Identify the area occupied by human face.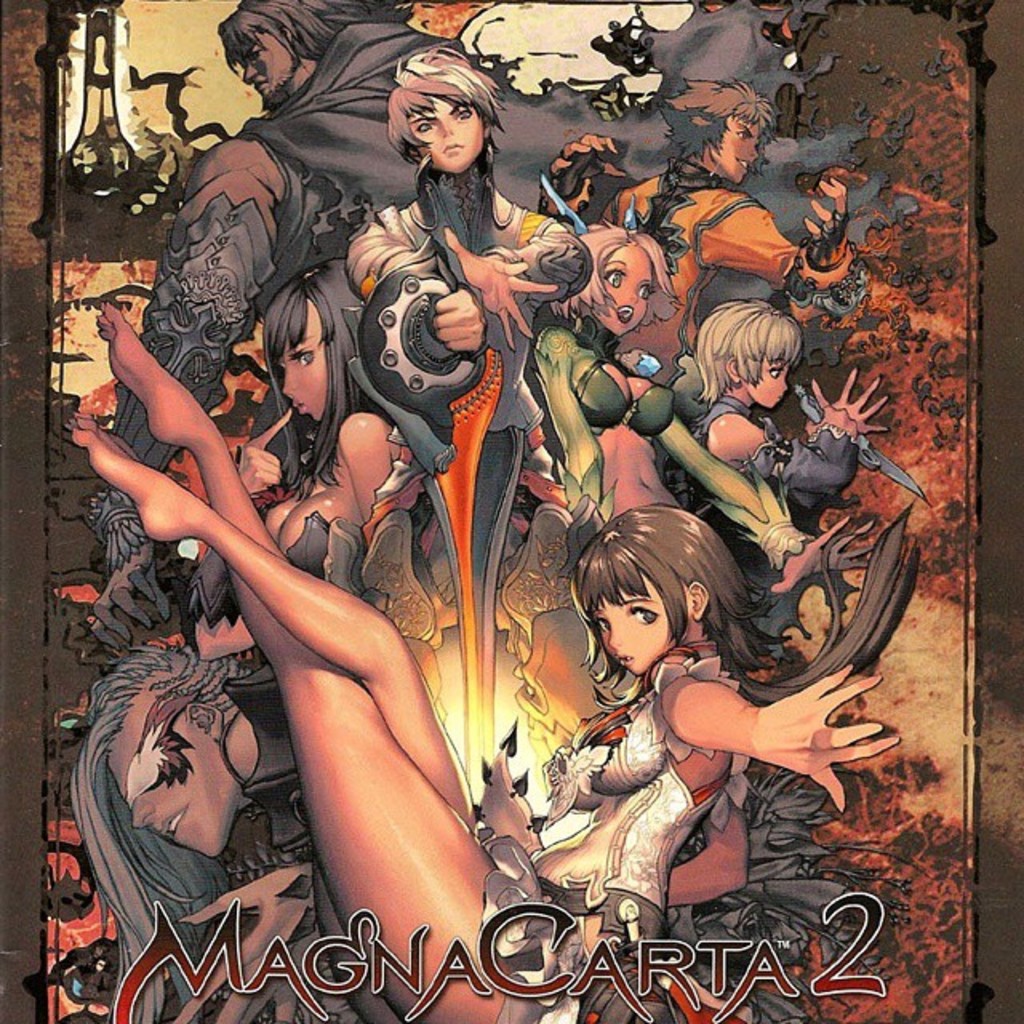
Area: [left=106, top=685, right=232, bottom=861].
